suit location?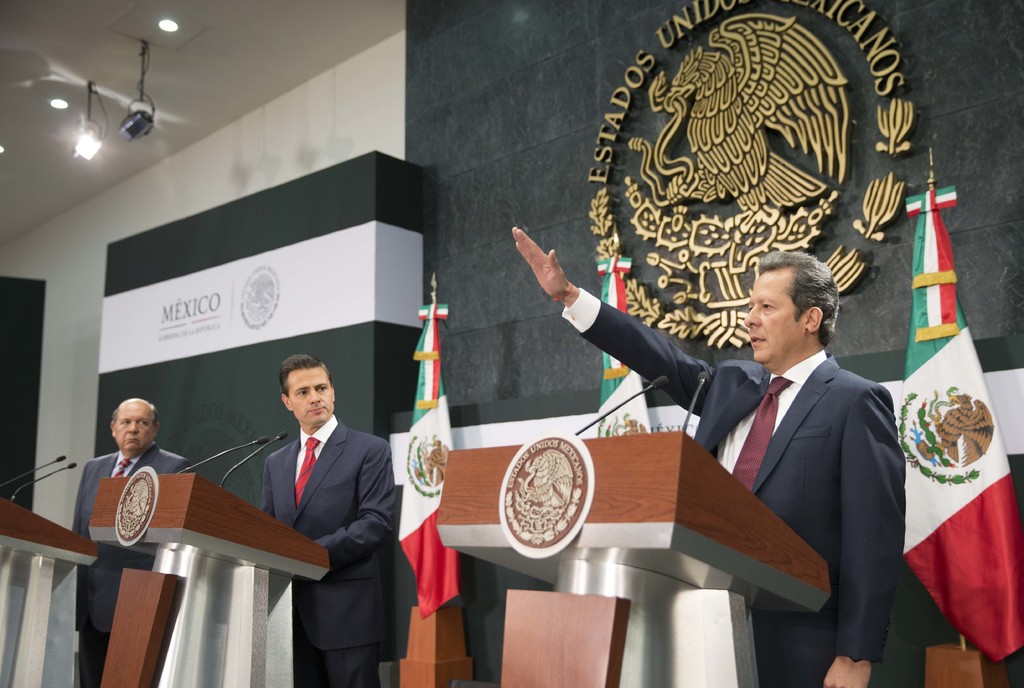
562, 288, 904, 687
